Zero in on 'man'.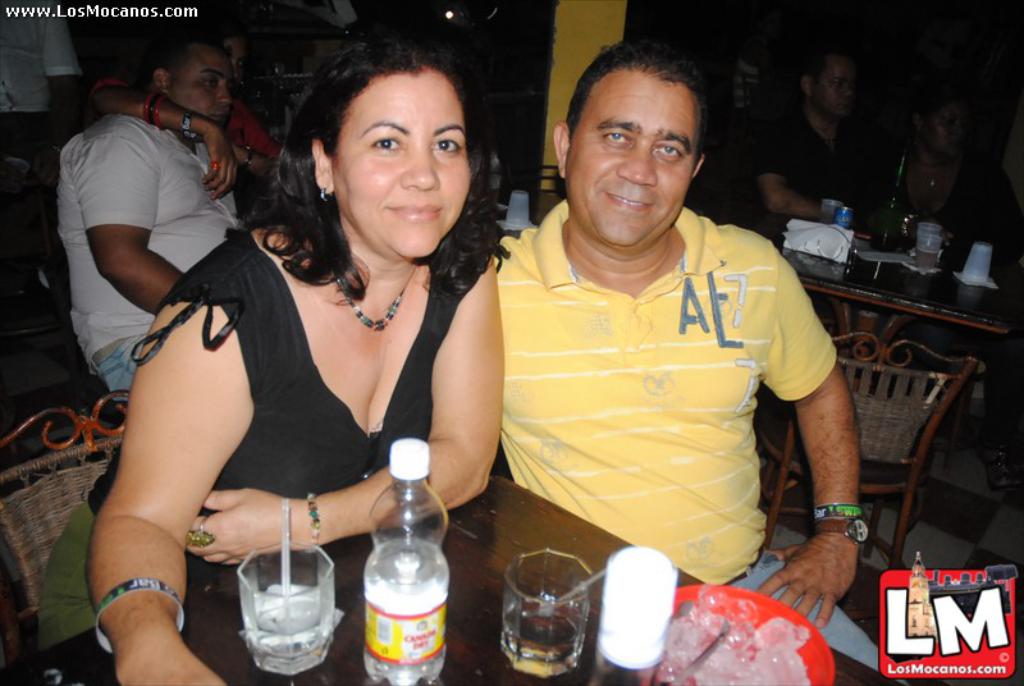
Zeroed in: detection(440, 46, 872, 604).
